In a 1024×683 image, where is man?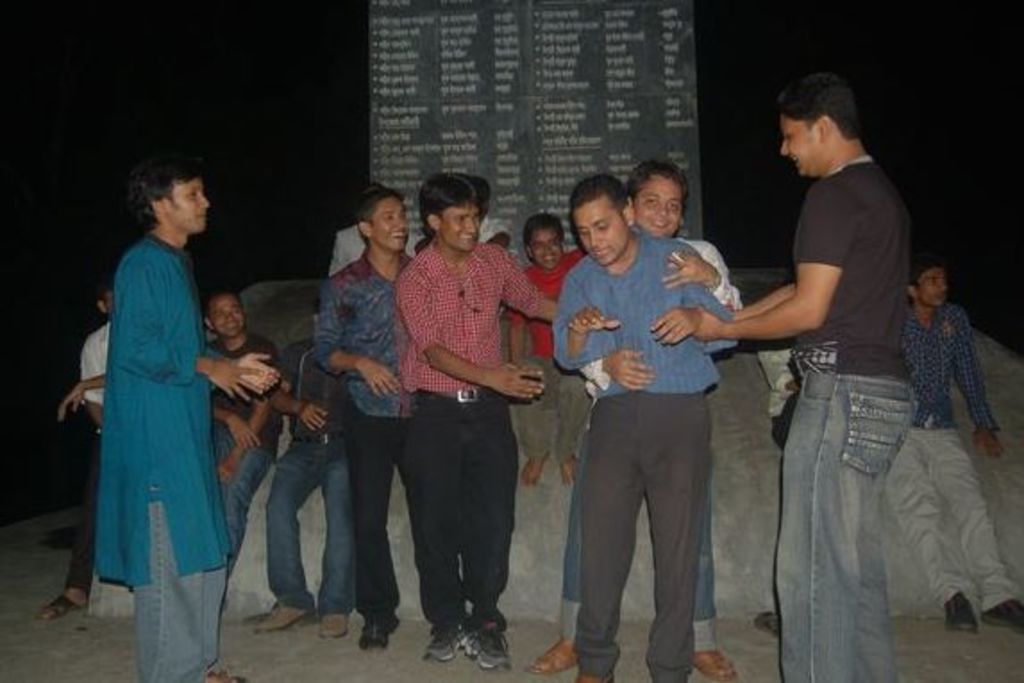
rect(529, 157, 742, 672).
